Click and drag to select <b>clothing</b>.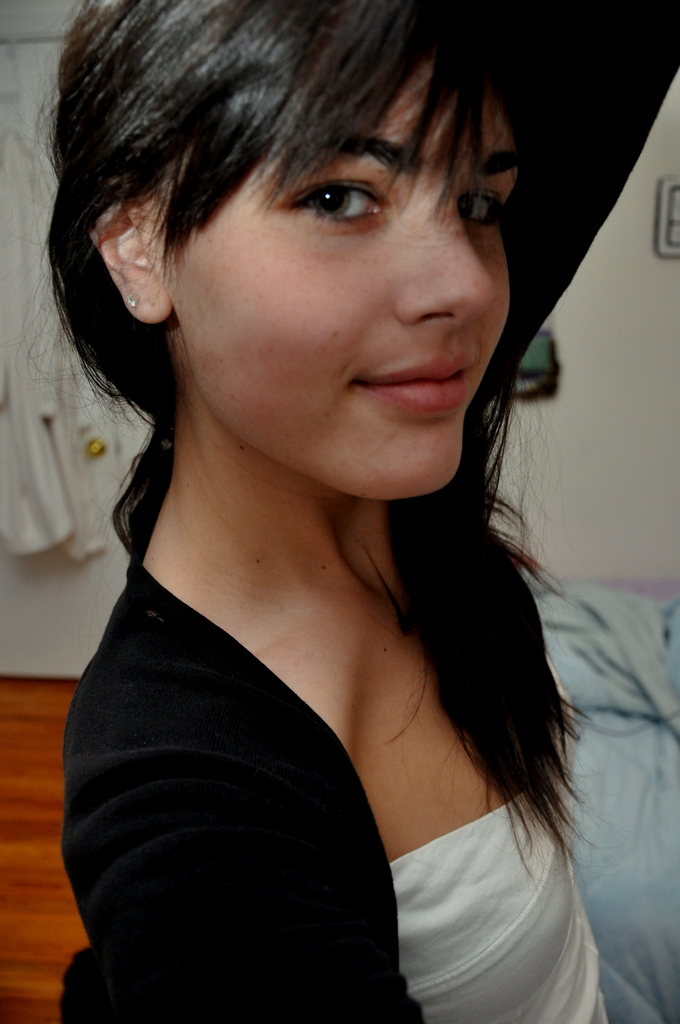
Selection: <bbox>51, 548, 617, 1023</bbox>.
